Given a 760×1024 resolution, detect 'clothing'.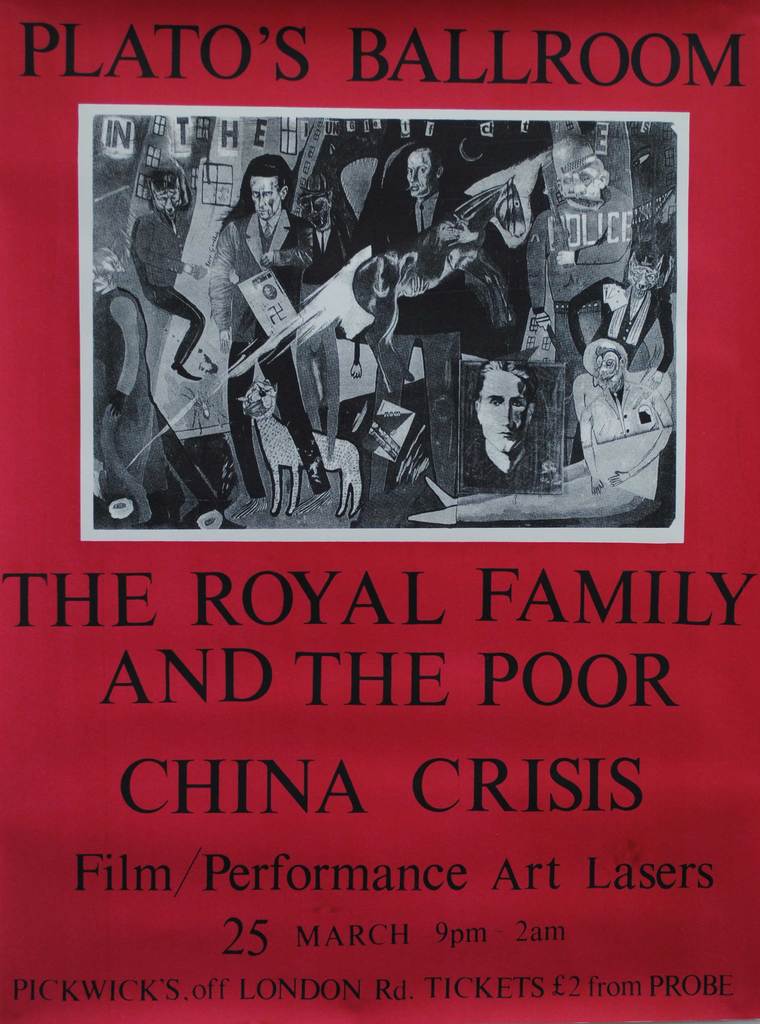
{"x1": 569, "y1": 273, "x2": 679, "y2": 376}.
